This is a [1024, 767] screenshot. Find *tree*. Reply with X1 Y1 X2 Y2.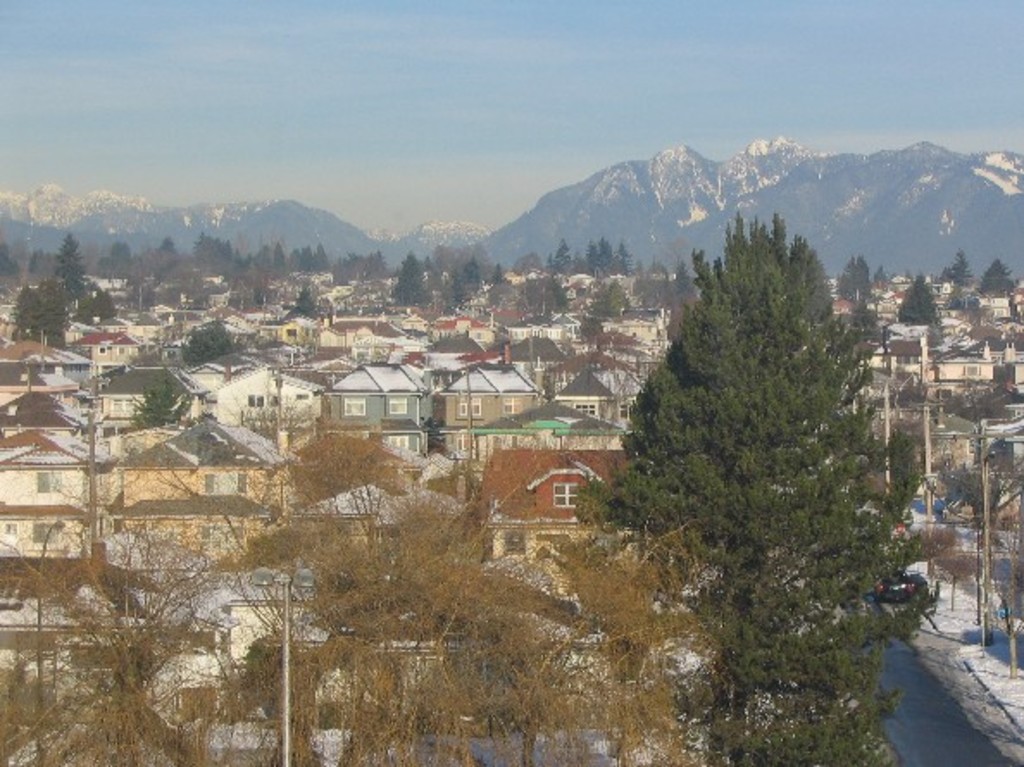
567 198 955 765.
